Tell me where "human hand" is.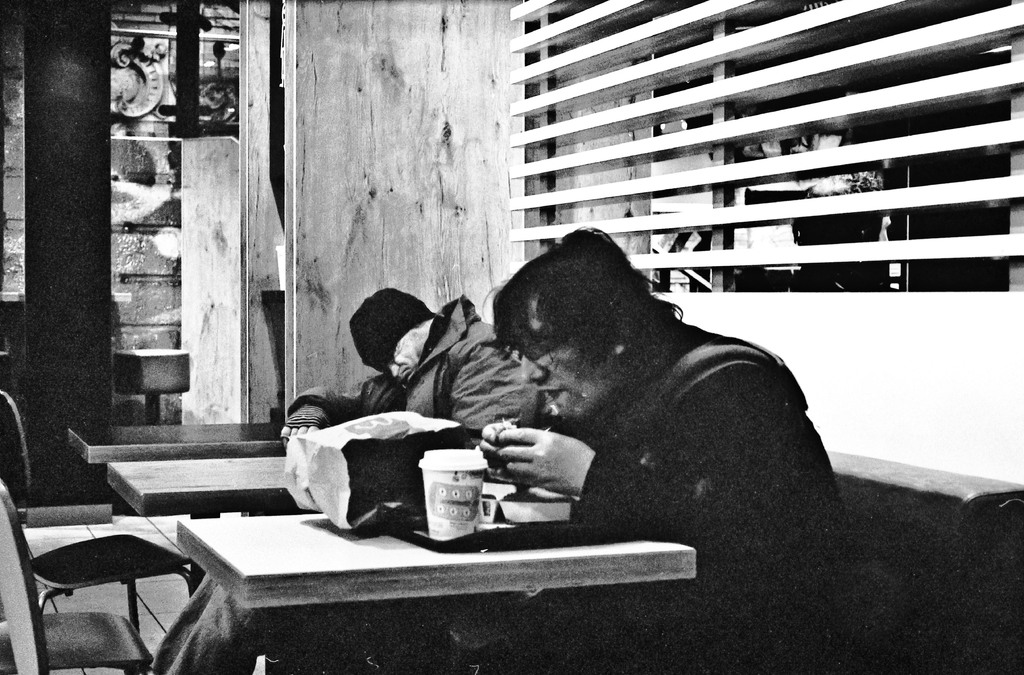
"human hand" is at BBox(282, 426, 319, 449).
